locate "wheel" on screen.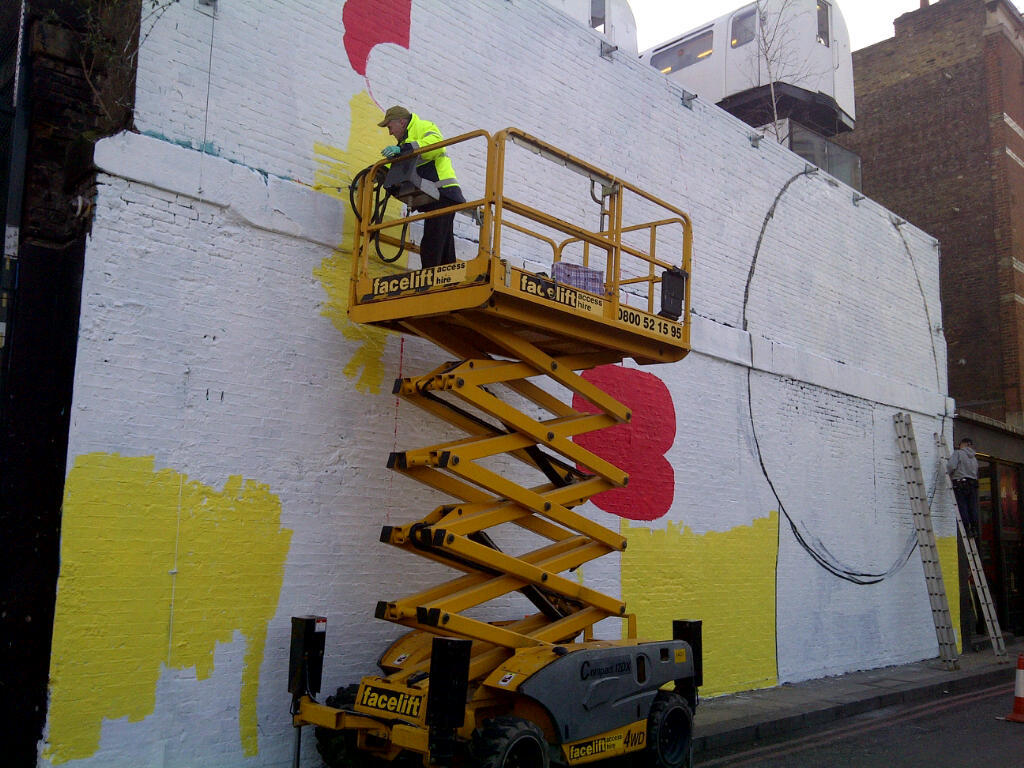
On screen at crop(471, 717, 554, 767).
